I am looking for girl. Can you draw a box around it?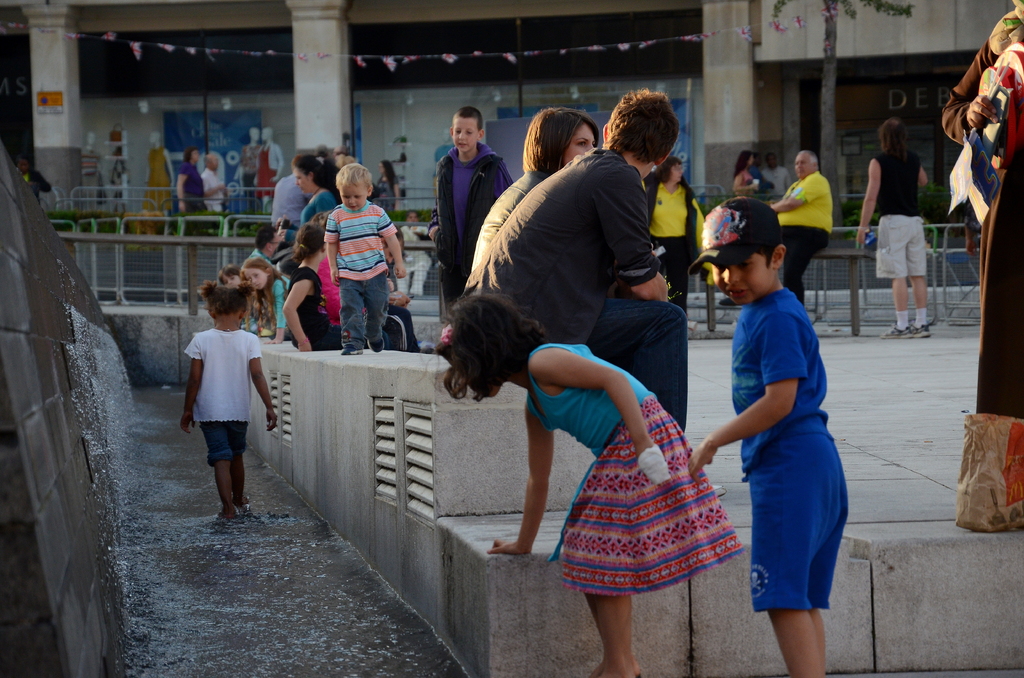
Sure, the bounding box is Rect(218, 264, 244, 284).
